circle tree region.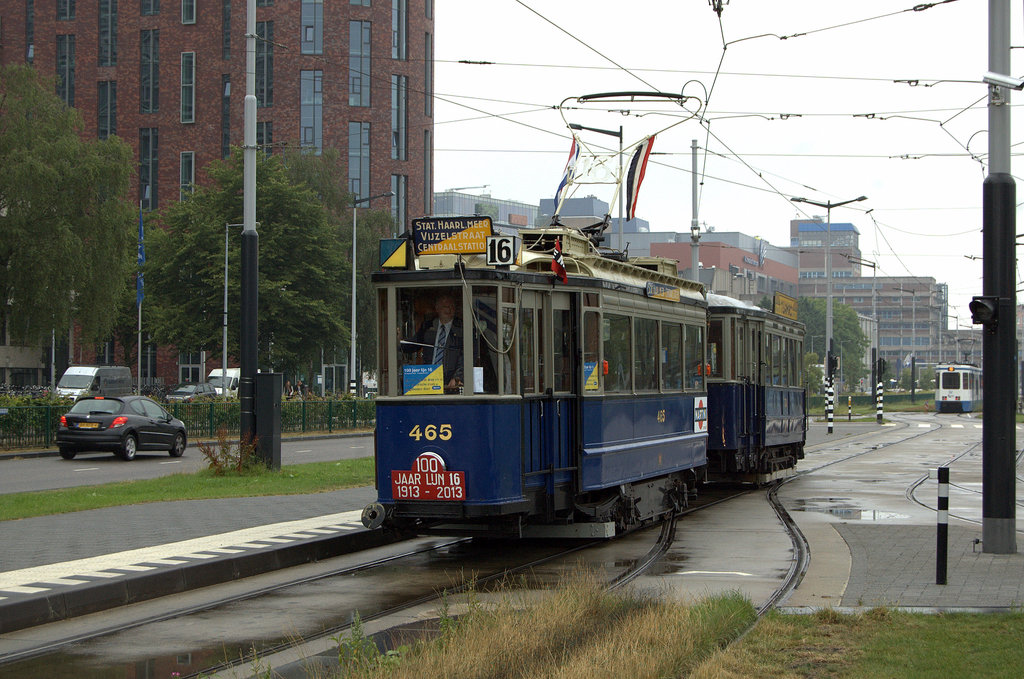
Region: 900,362,917,393.
